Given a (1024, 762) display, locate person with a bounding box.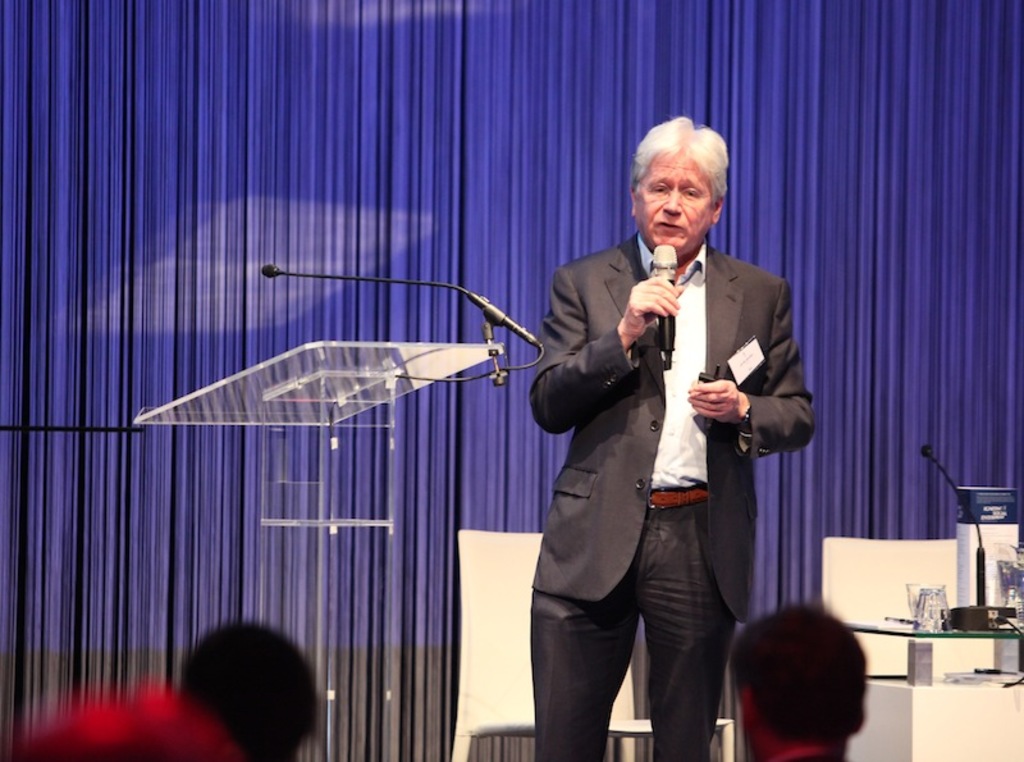
Located: bbox(731, 589, 868, 761).
